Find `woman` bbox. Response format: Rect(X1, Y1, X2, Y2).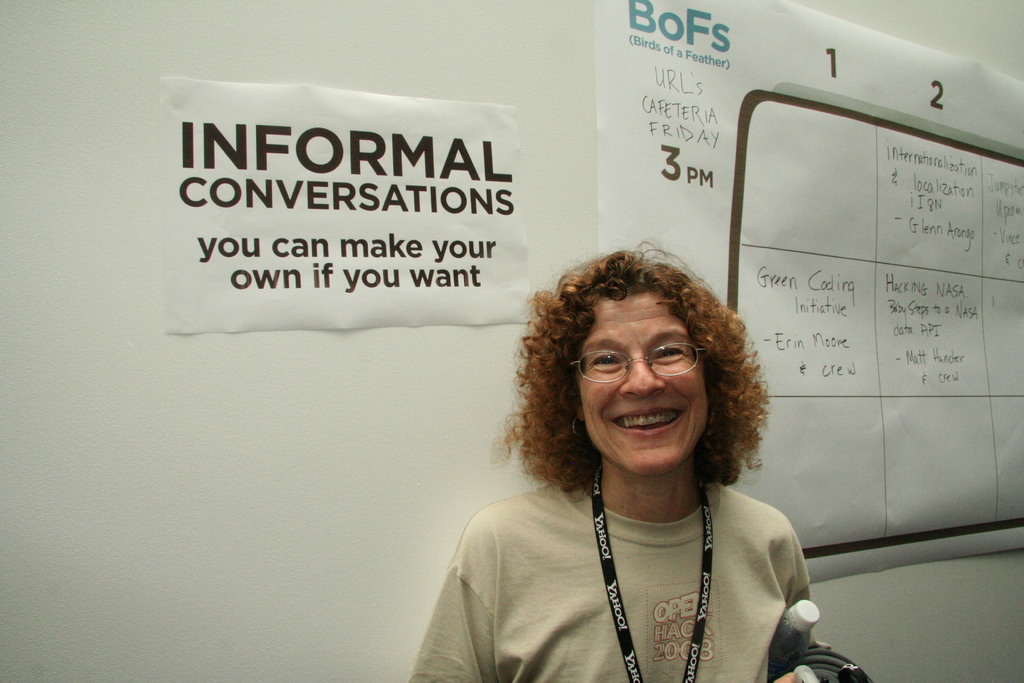
Rect(426, 240, 841, 681).
